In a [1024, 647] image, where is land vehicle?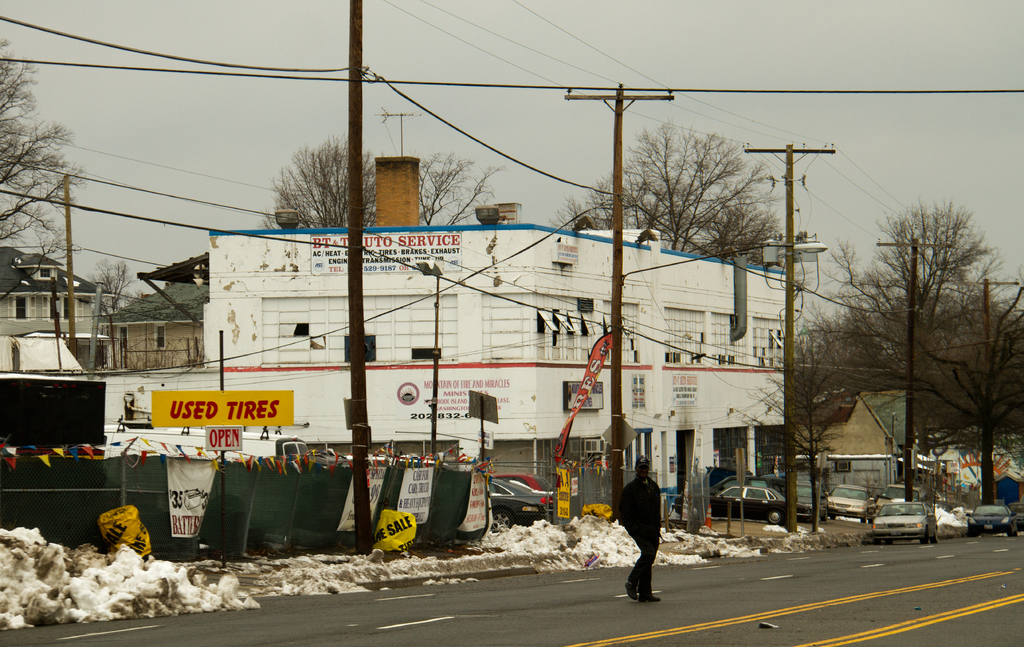
bbox=(670, 481, 788, 525).
